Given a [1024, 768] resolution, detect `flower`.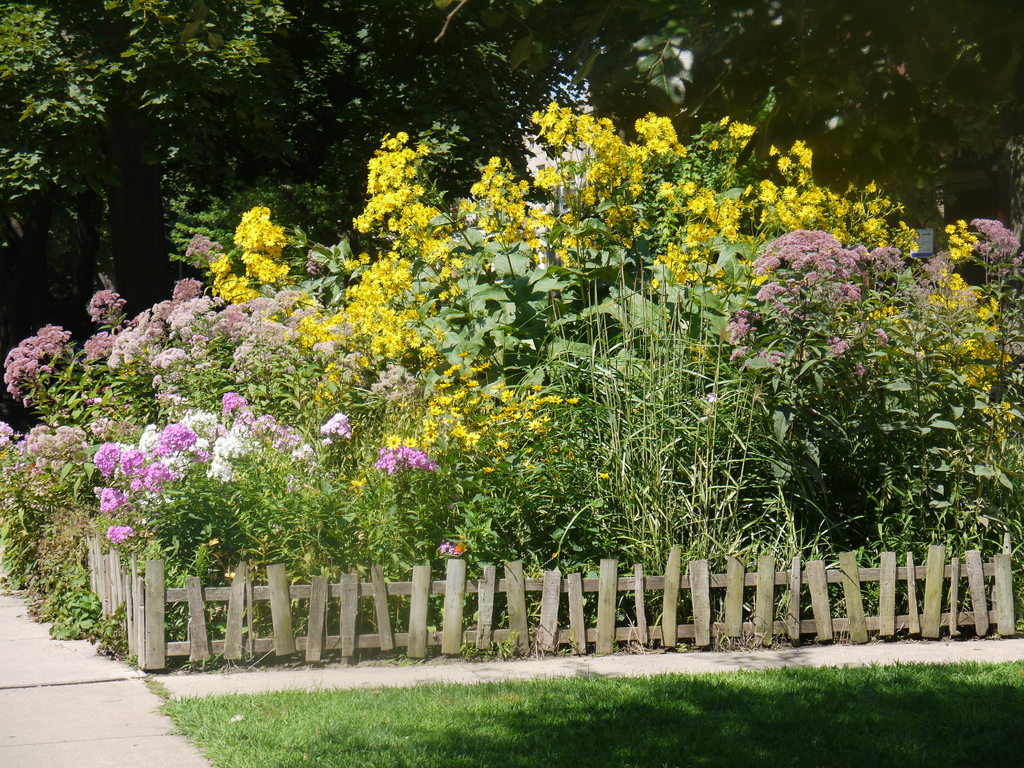
rect(439, 538, 459, 559).
